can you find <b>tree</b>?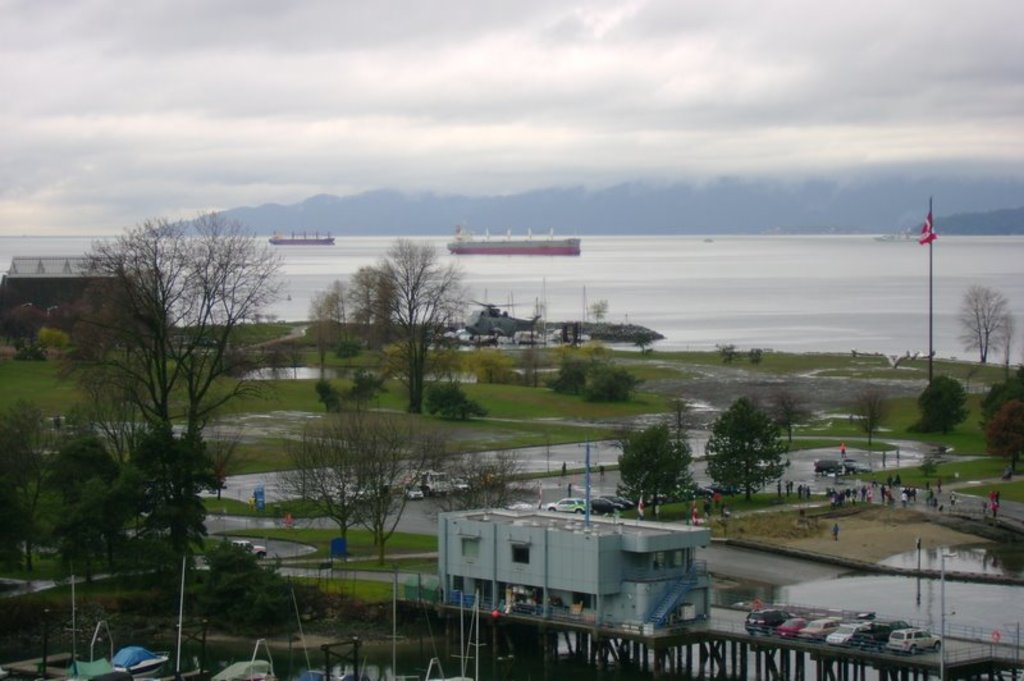
Yes, bounding box: (left=56, top=211, right=296, bottom=458).
